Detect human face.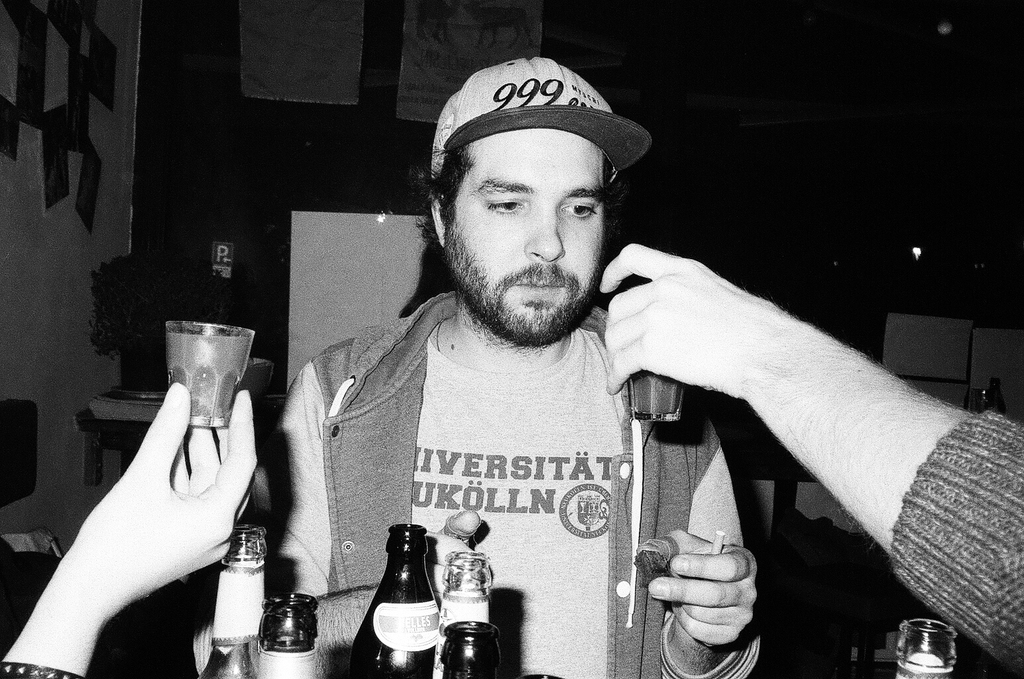
Detected at (x1=446, y1=129, x2=614, y2=335).
